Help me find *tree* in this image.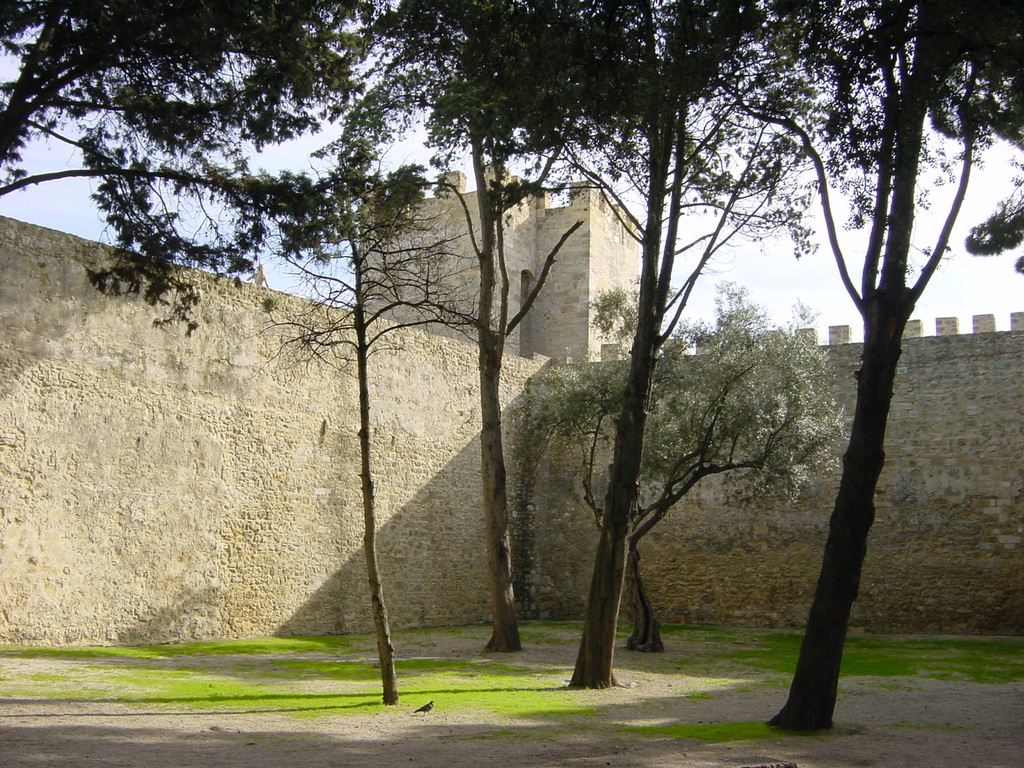
Found it: select_region(0, 2, 352, 293).
